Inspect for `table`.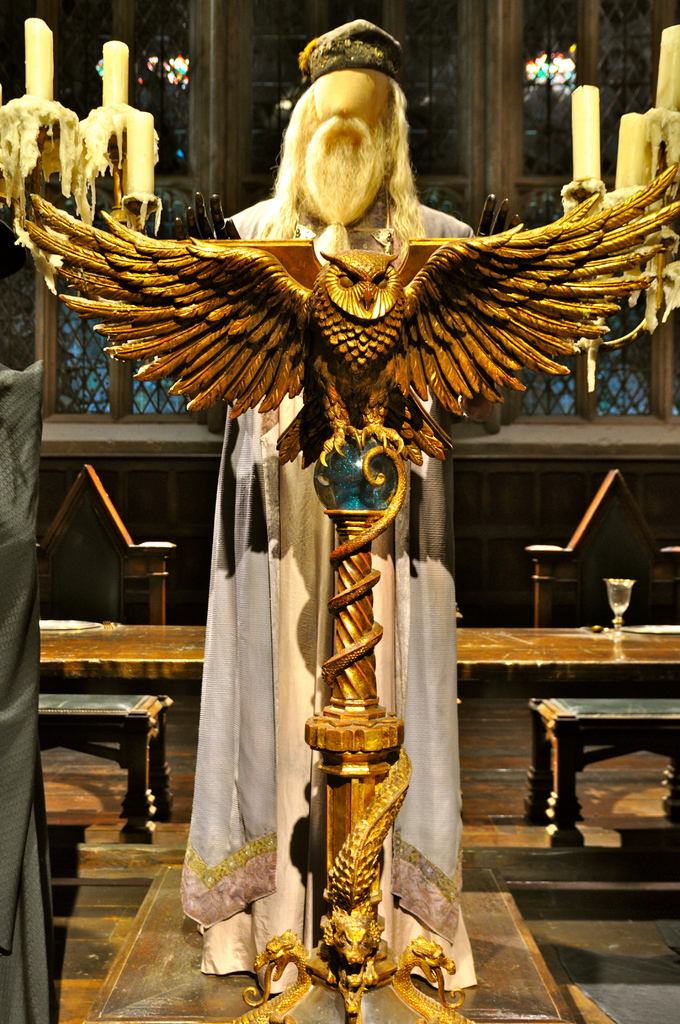
Inspection: (x1=525, y1=694, x2=679, y2=848).
